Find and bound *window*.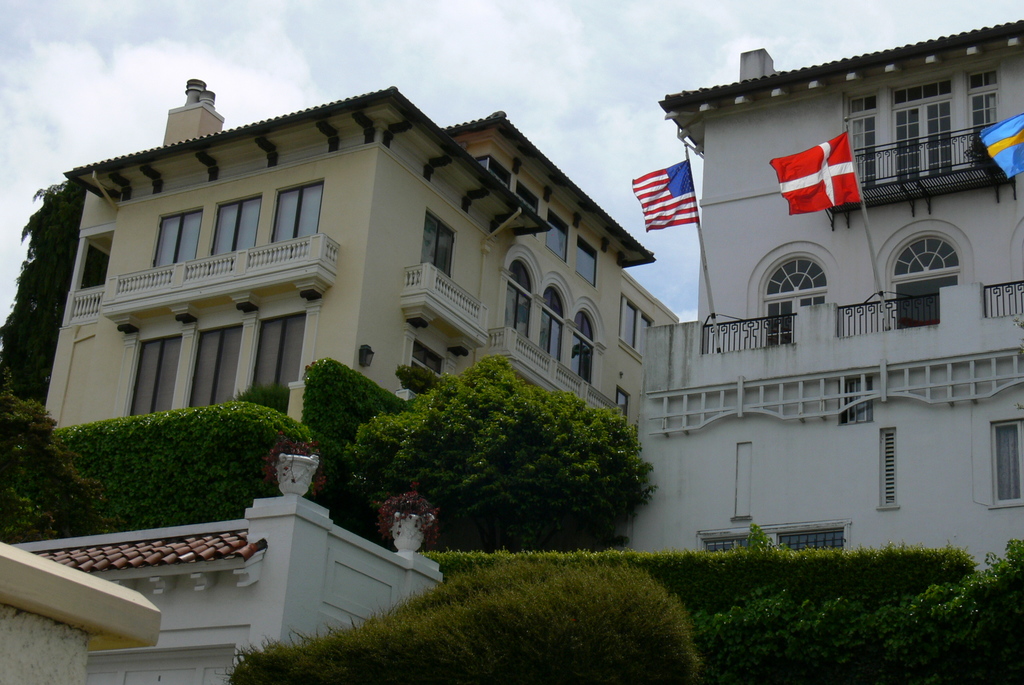
Bound: {"left": 576, "top": 237, "right": 596, "bottom": 286}.
